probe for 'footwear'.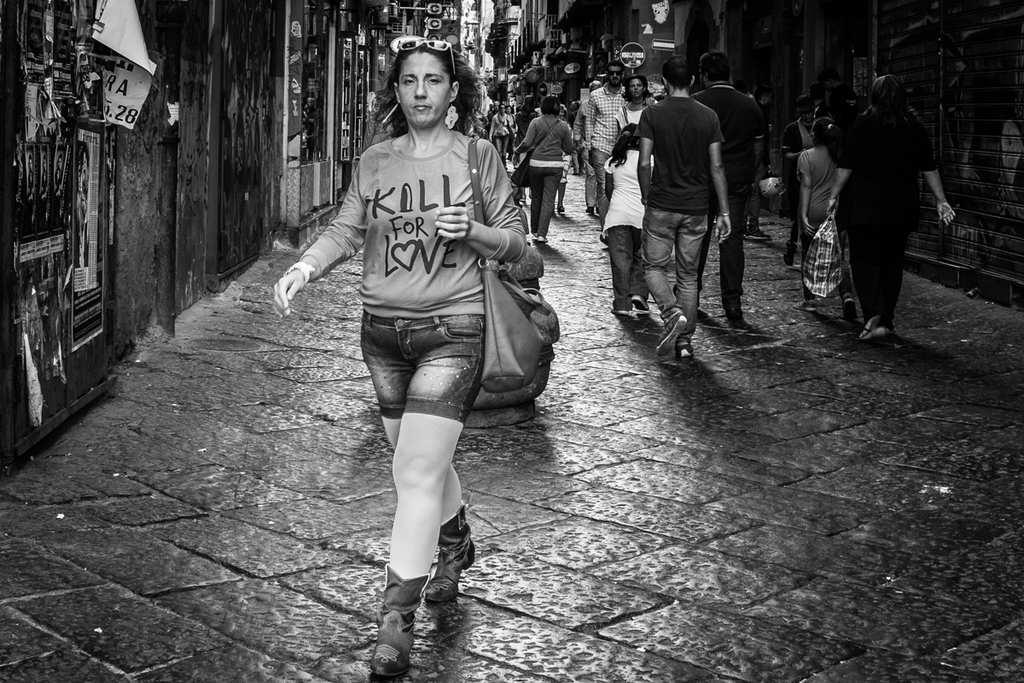
Probe result: l=847, t=296, r=856, b=330.
